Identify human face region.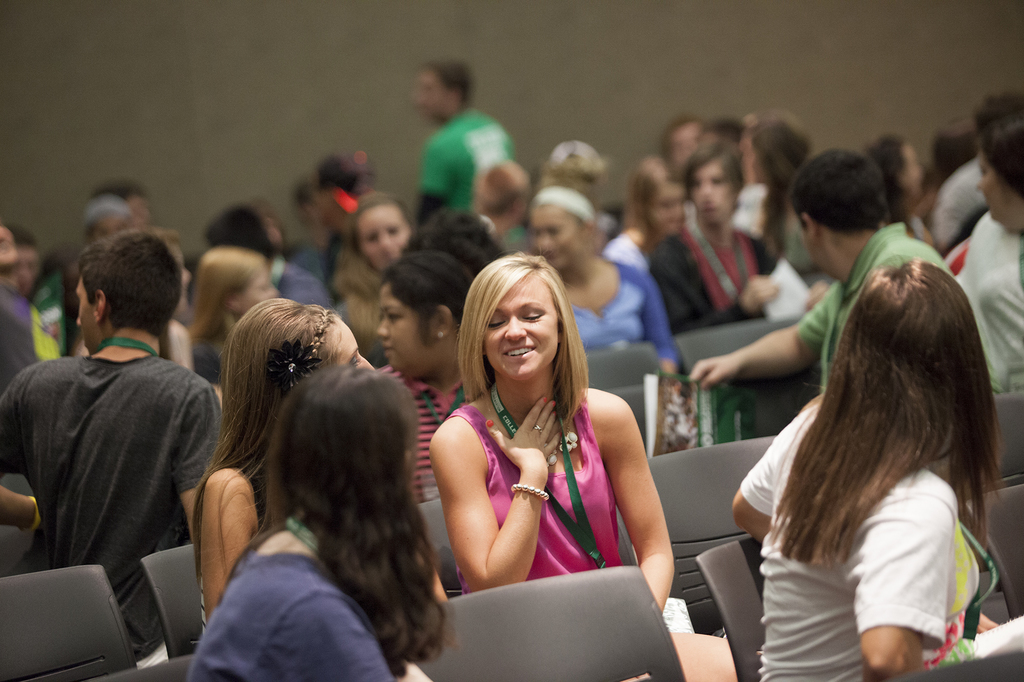
Region: 241,266,276,310.
